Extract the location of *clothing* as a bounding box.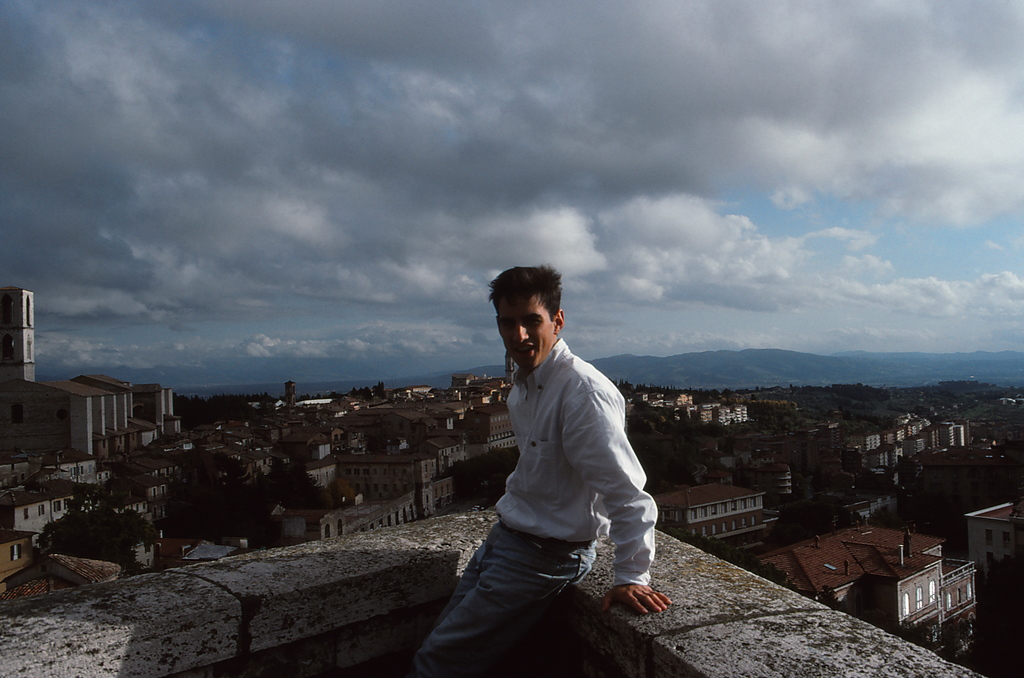
box=[446, 318, 650, 622].
